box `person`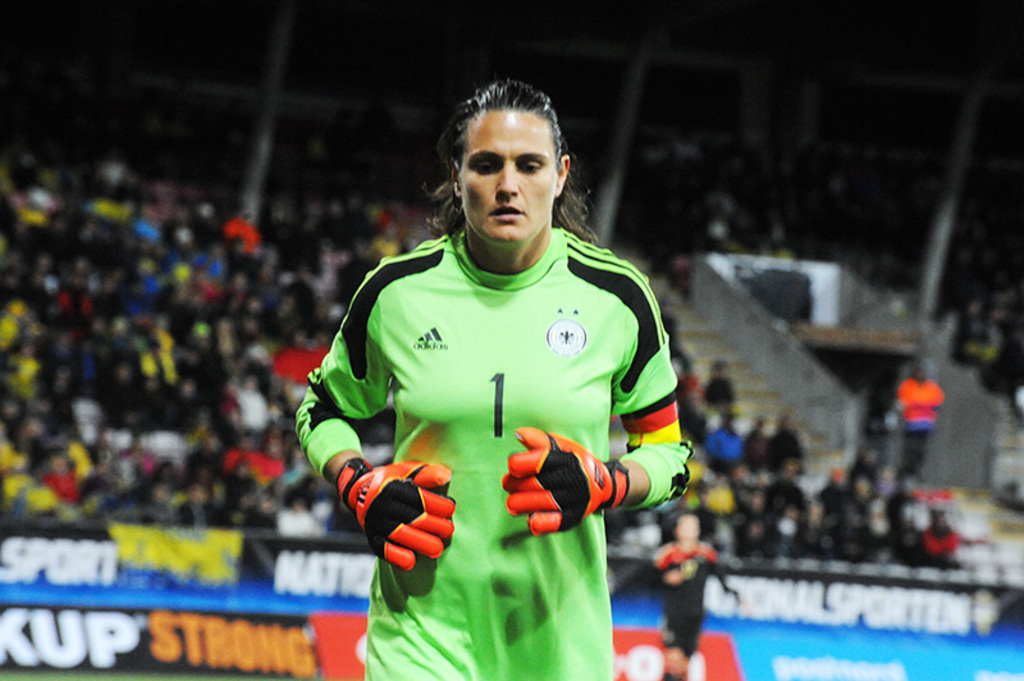
left=297, top=81, right=692, bottom=639
